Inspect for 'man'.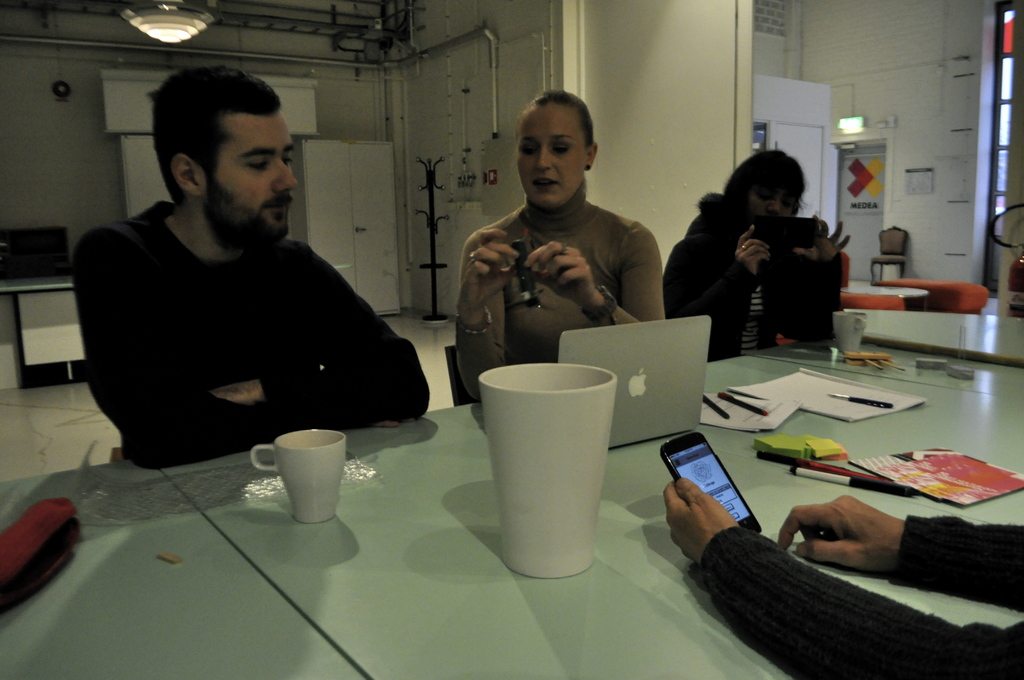
Inspection: 75/69/430/470.
